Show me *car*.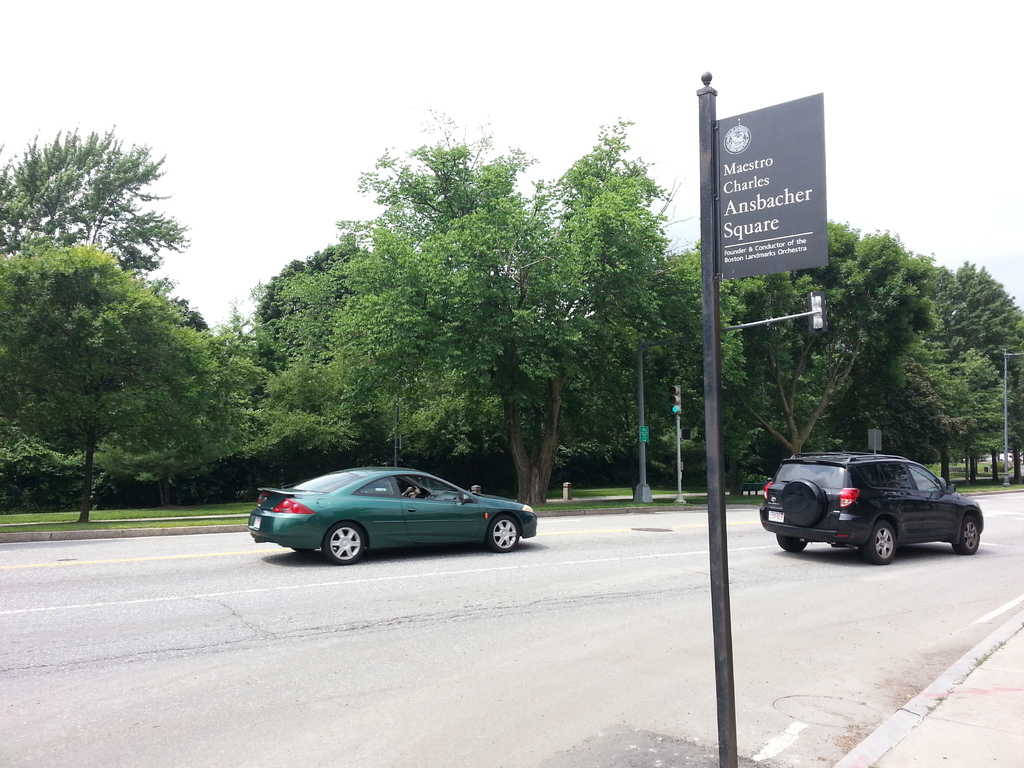
*car* is here: crop(755, 447, 986, 566).
